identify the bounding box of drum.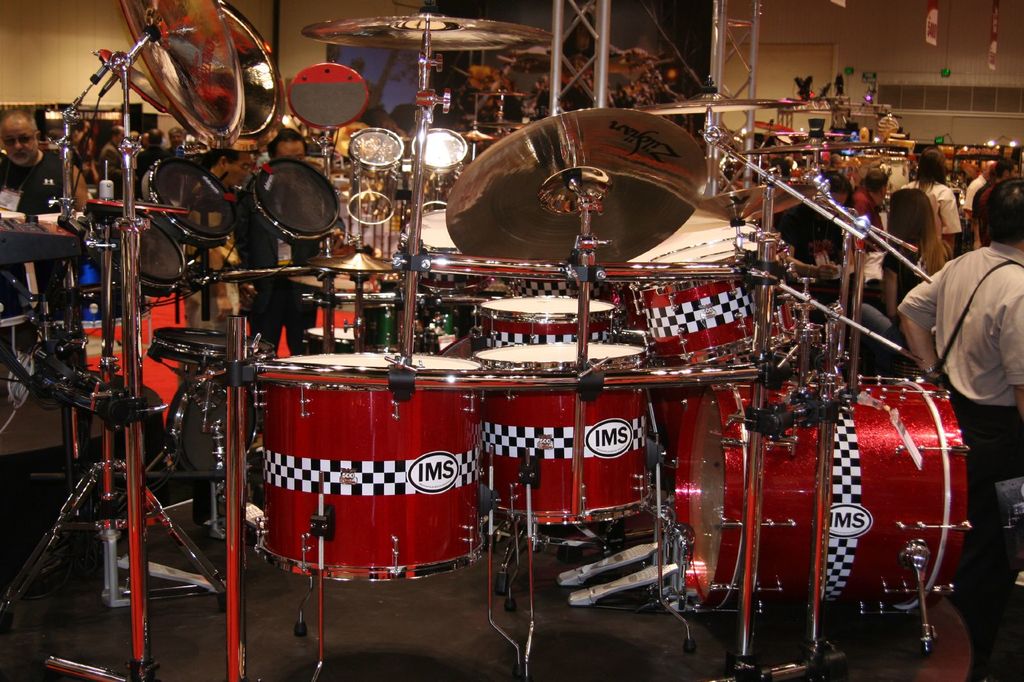
bbox=(650, 237, 772, 264).
